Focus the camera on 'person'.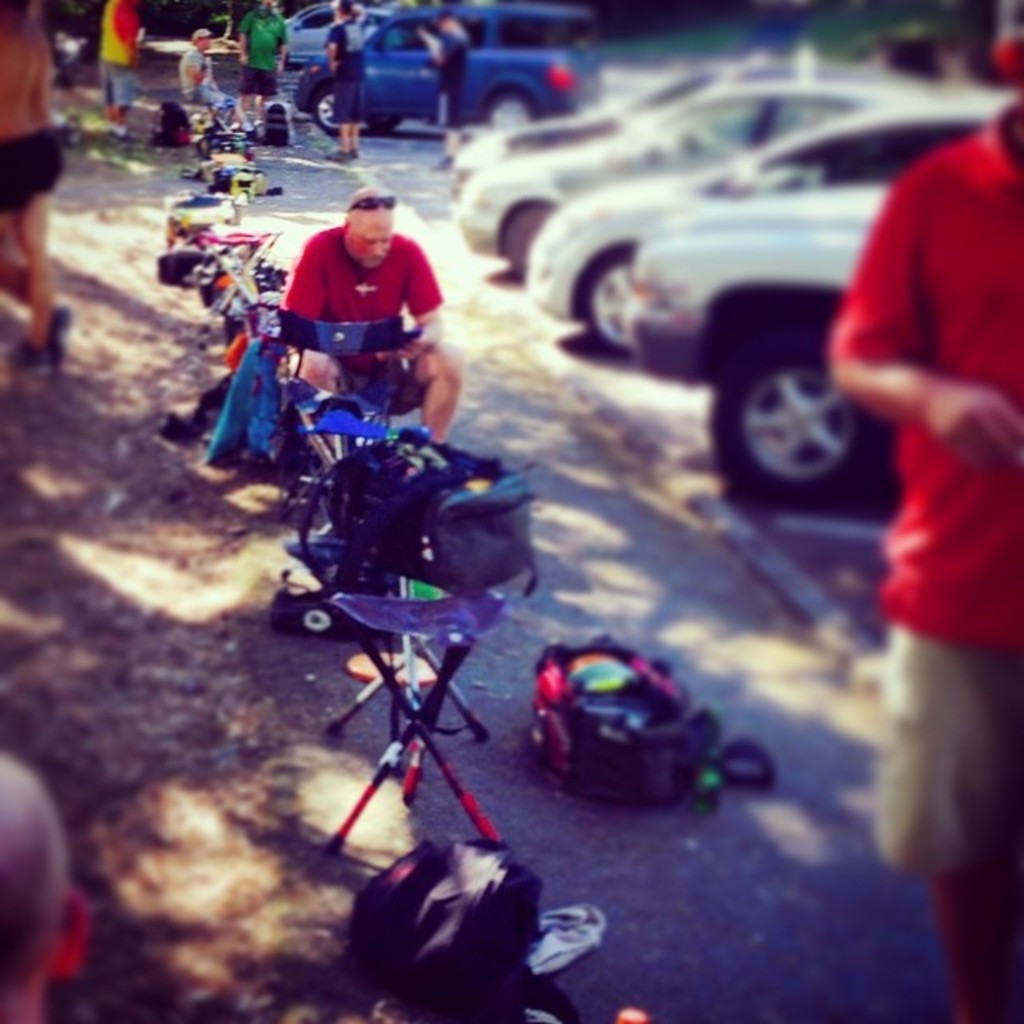
Focus region: {"left": 0, "top": 3, "right": 99, "bottom": 371}.
